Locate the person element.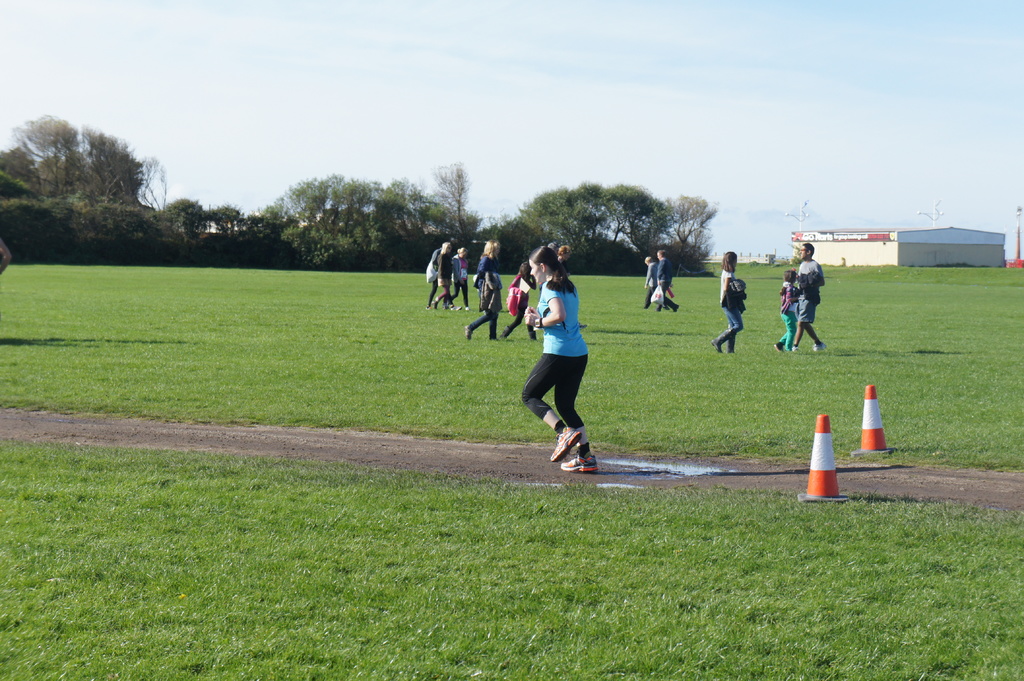
Element bbox: pyautogui.locateOnScreen(775, 264, 795, 351).
